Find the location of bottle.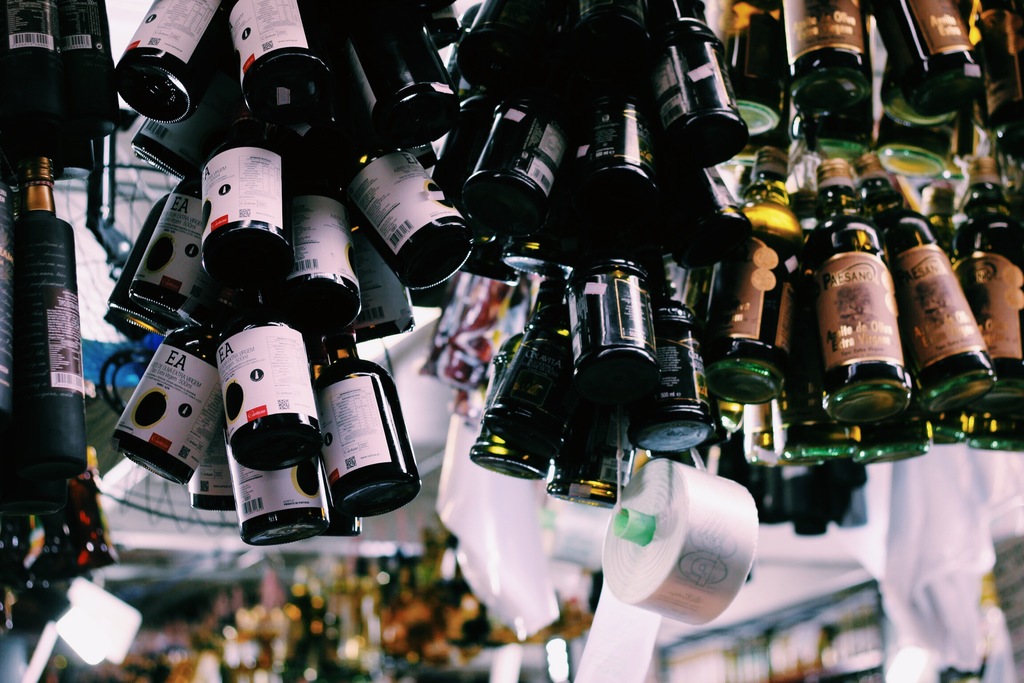
Location: [left=189, top=425, right=242, bottom=506].
